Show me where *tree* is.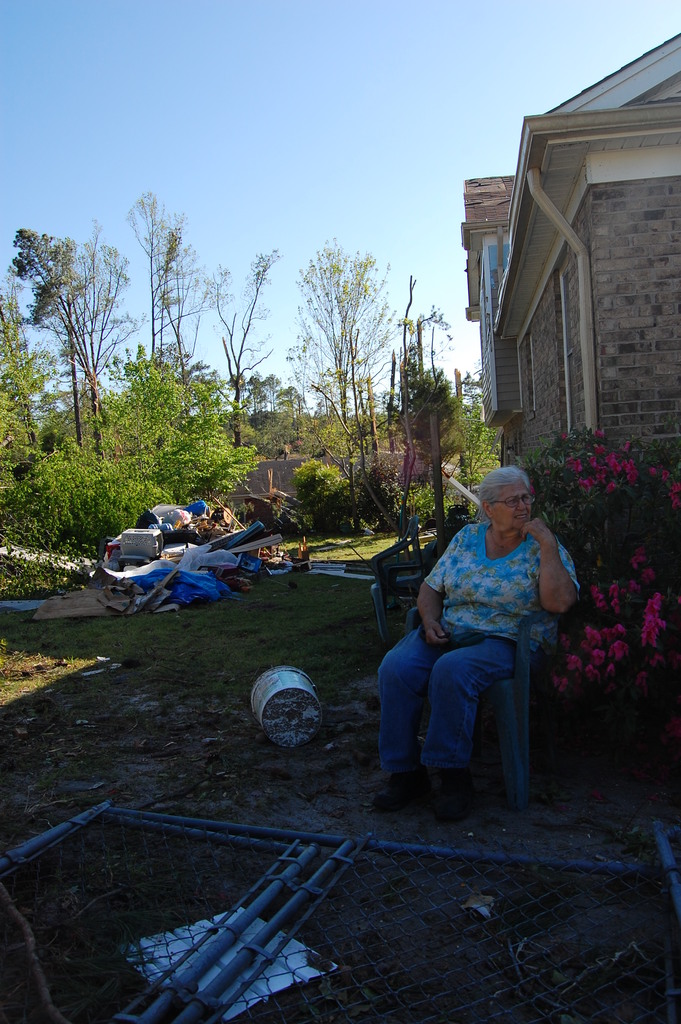
*tree* is at region(218, 246, 275, 445).
